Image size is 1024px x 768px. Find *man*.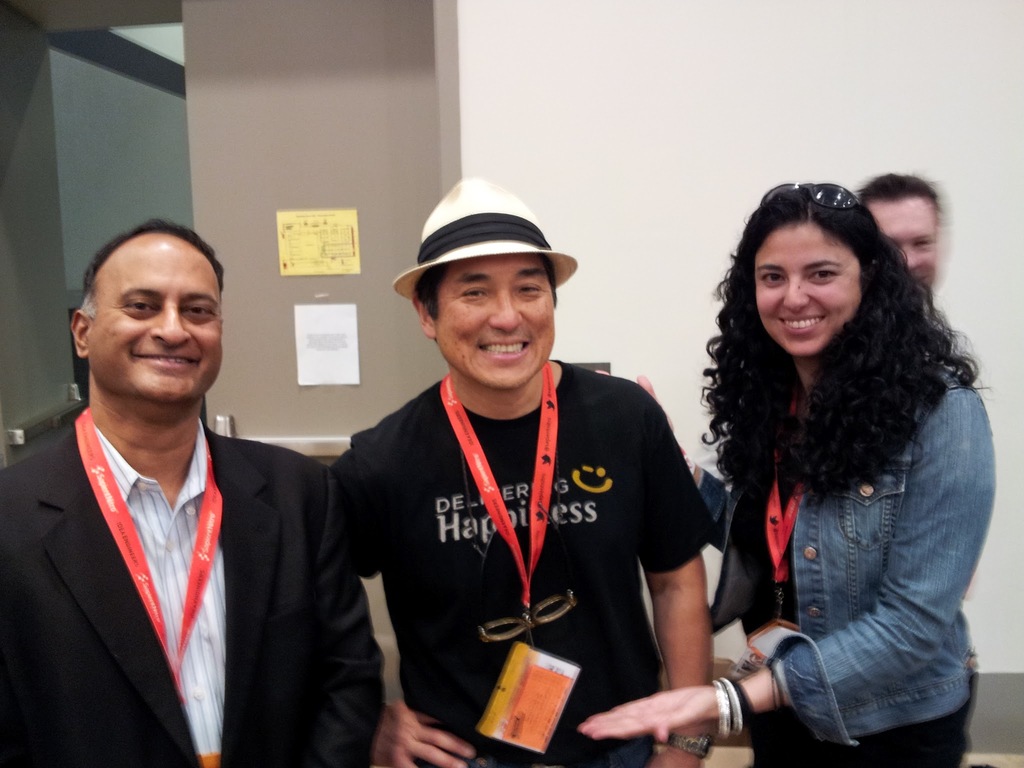
(296, 180, 728, 767).
